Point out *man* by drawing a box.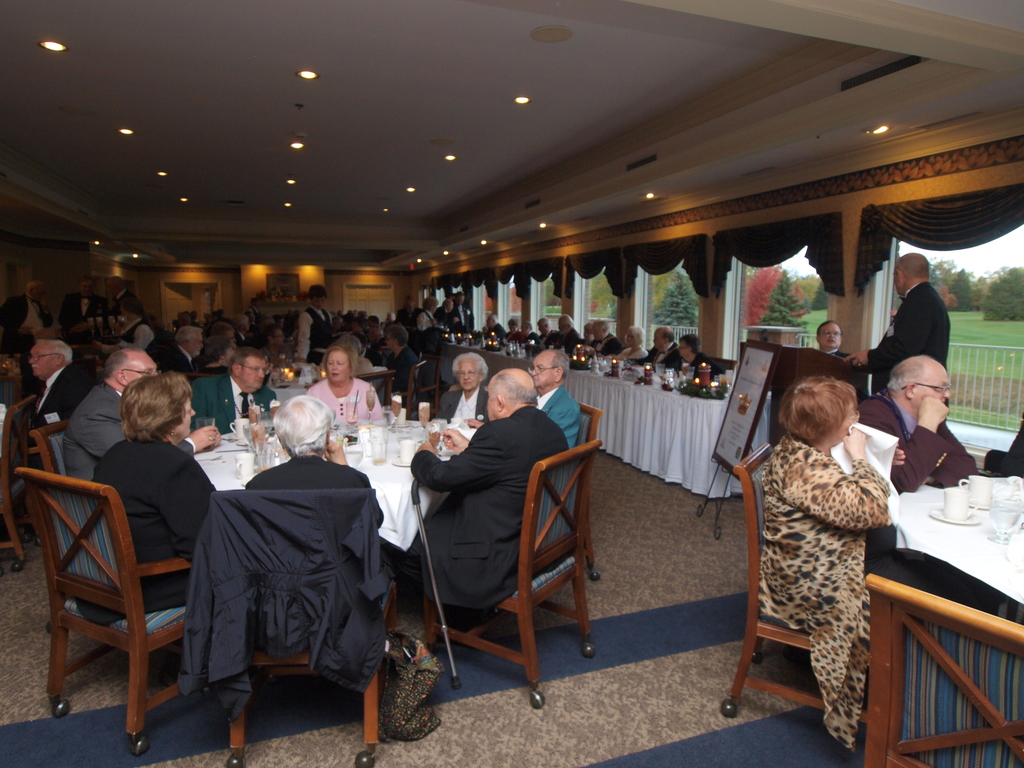
<region>403, 371, 557, 717</region>.
